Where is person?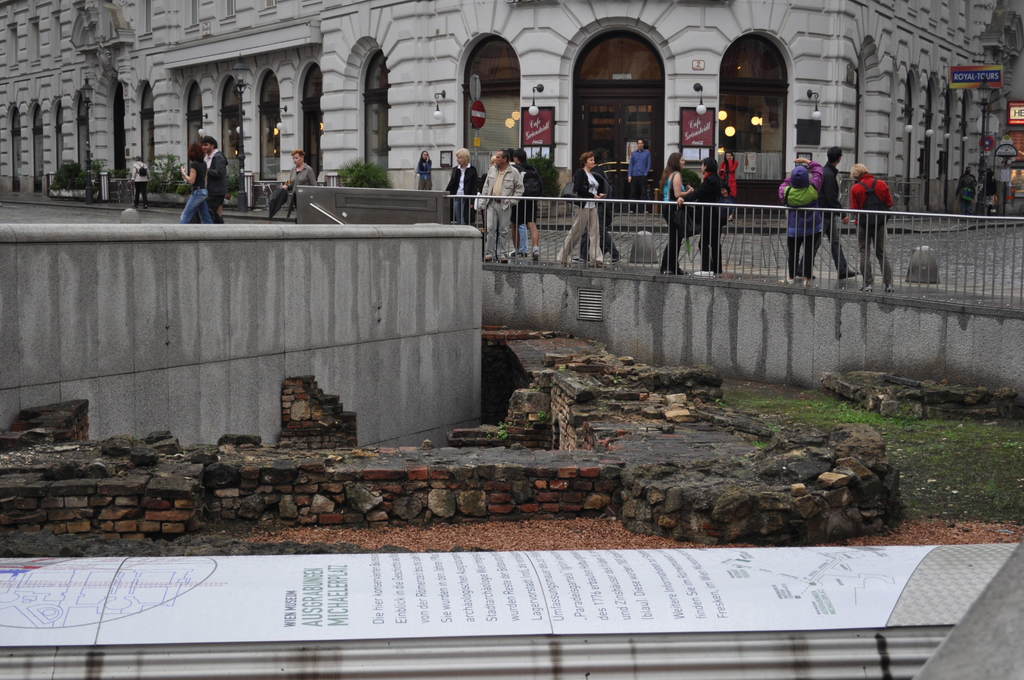
pyautogui.locateOnScreen(205, 131, 226, 222).
